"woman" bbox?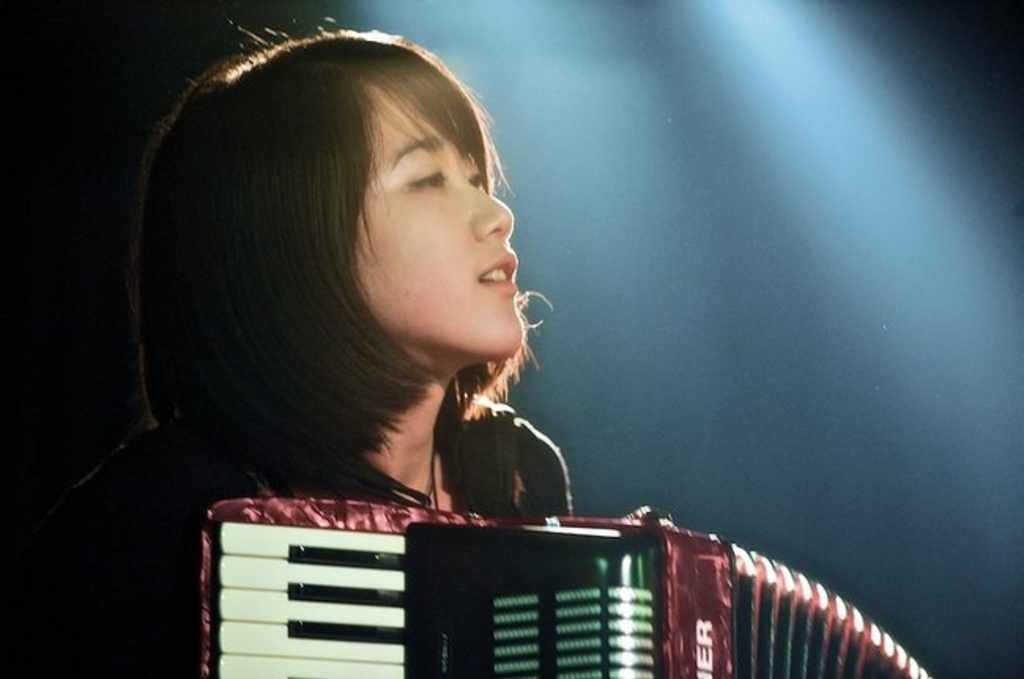
bbox=[107, 35, 584, 558]
